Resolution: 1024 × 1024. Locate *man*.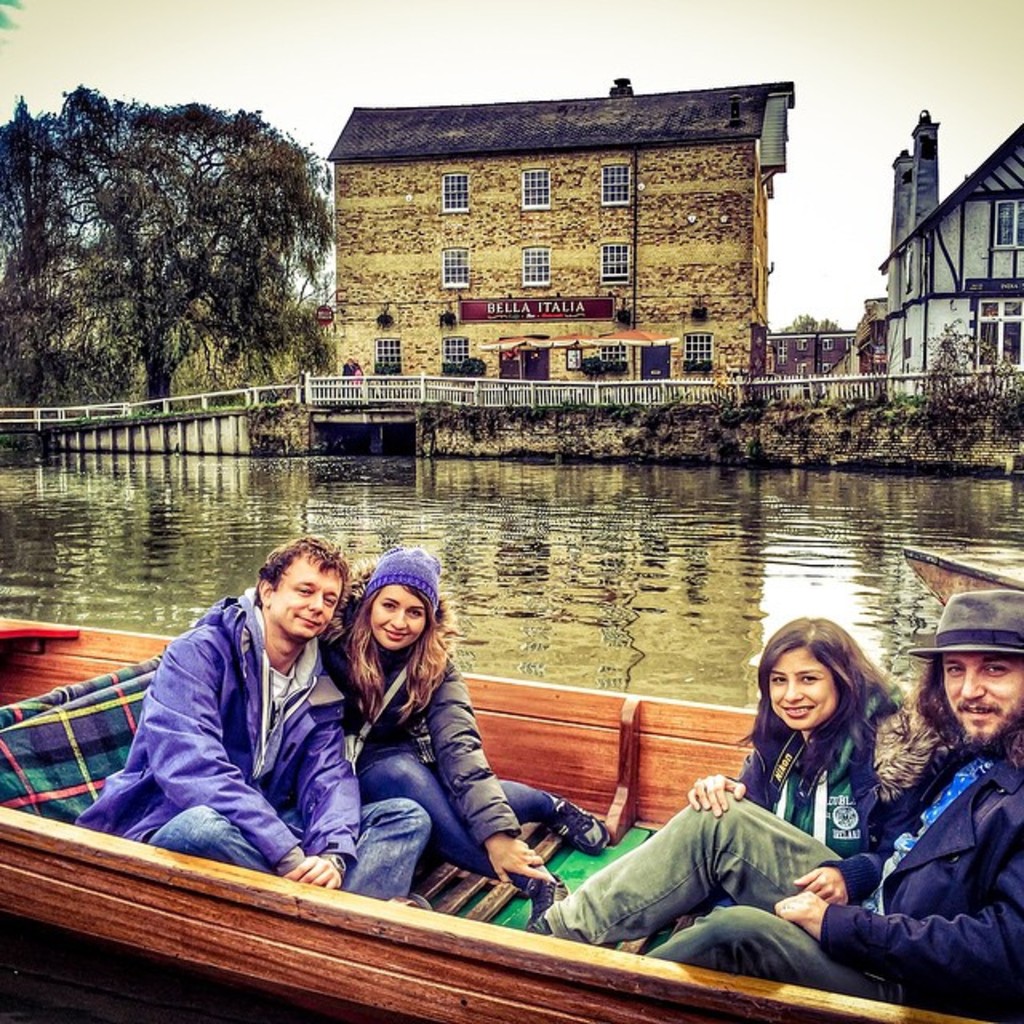
170 539 491 910.
